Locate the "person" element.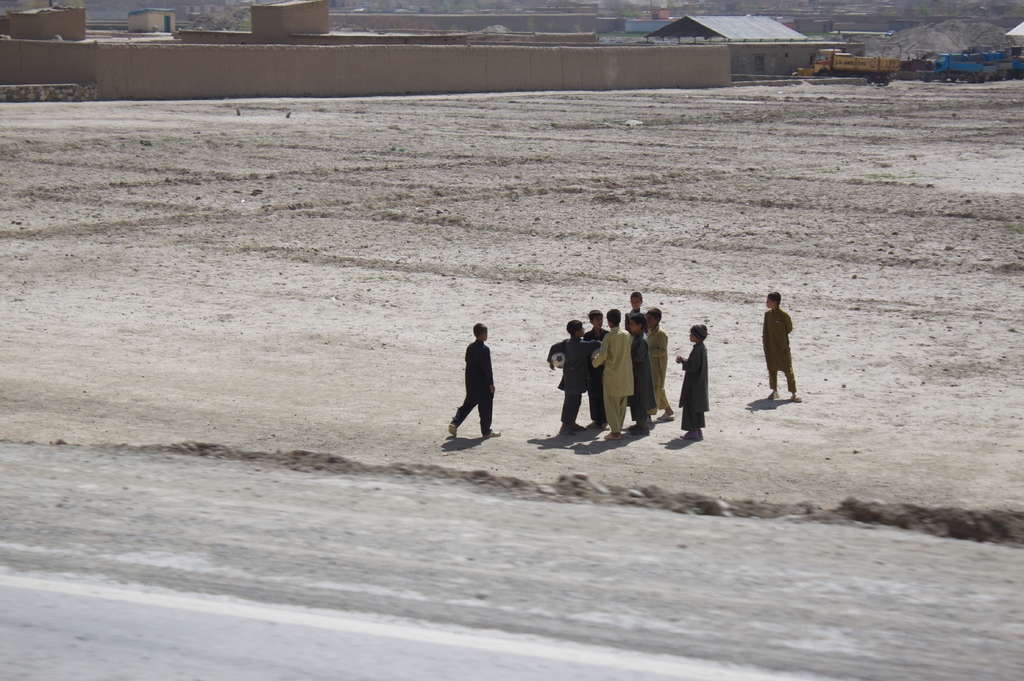
Element bbox: (595, 308, 631, 437).
